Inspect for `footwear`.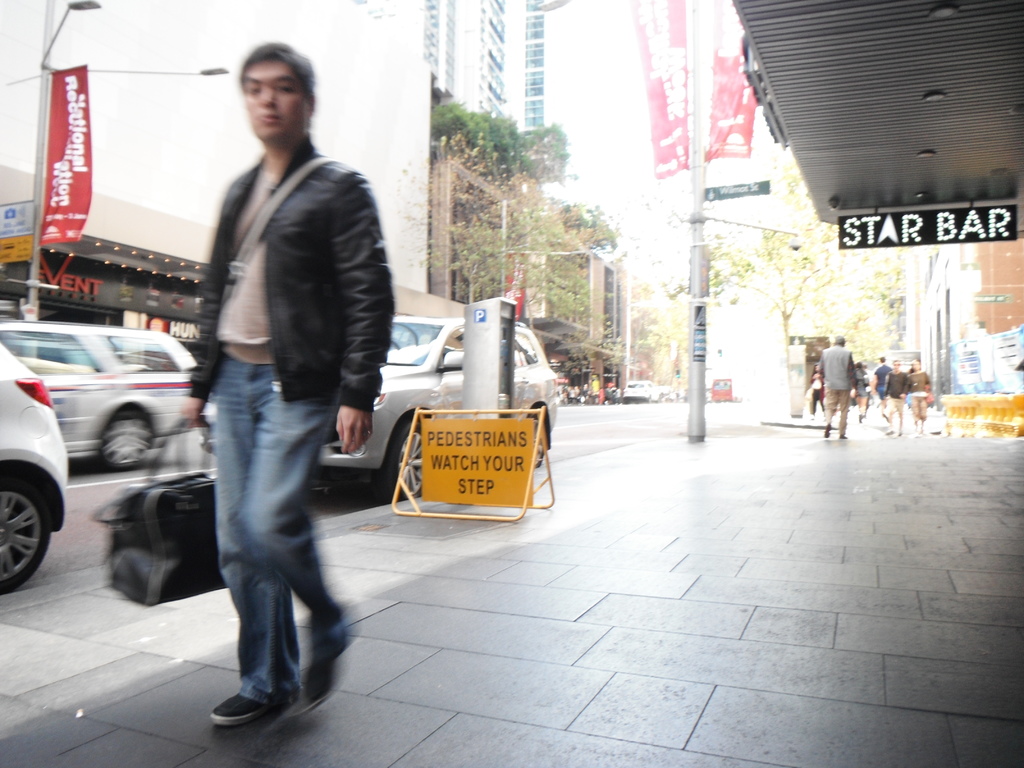
Inspection: rect(861, 415, 865, 421).
